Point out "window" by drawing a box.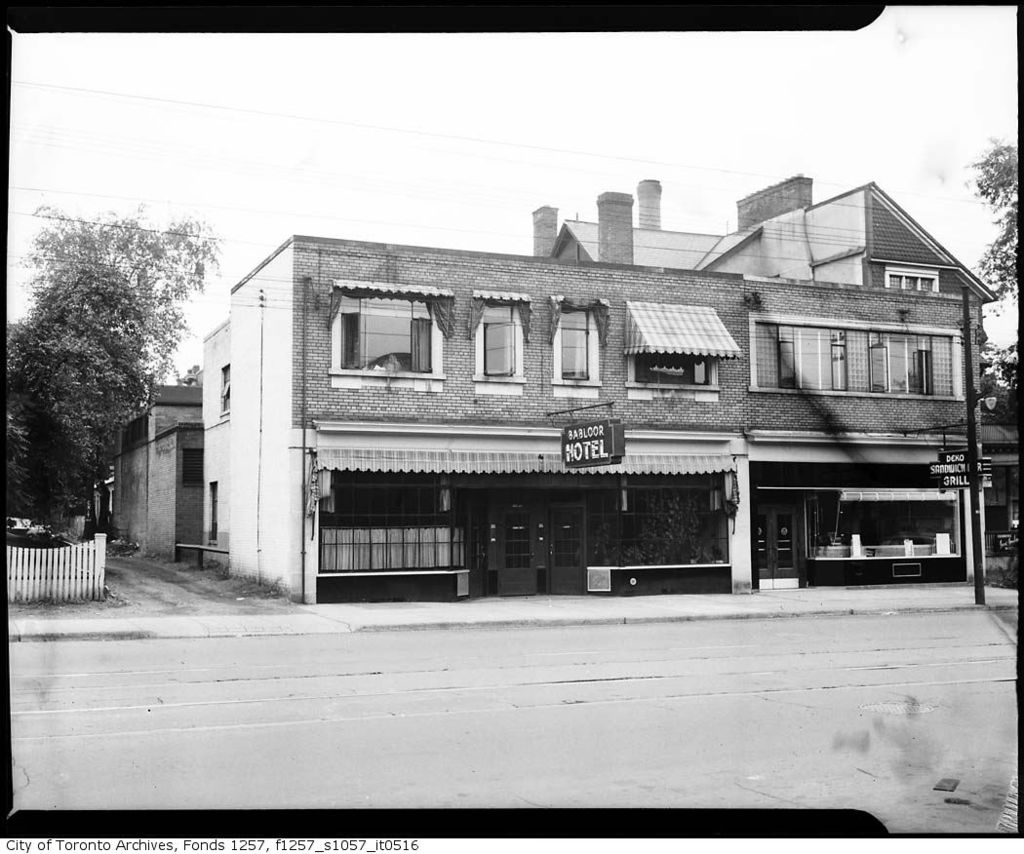
756, 311, 965, 412.
